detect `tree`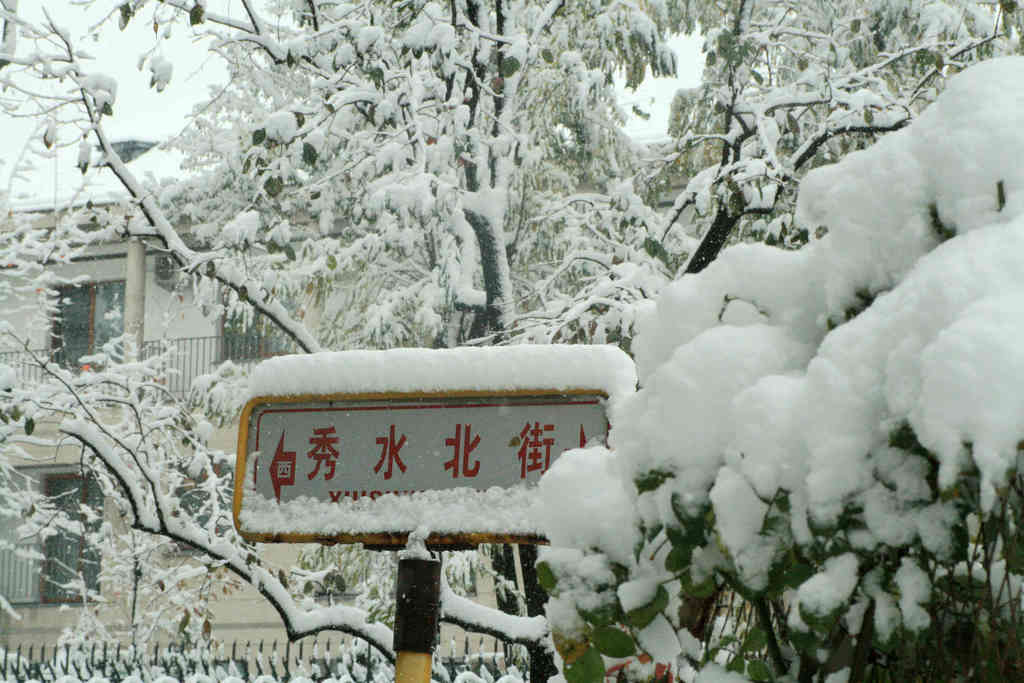
detection(0, 0, 1023, 682)
